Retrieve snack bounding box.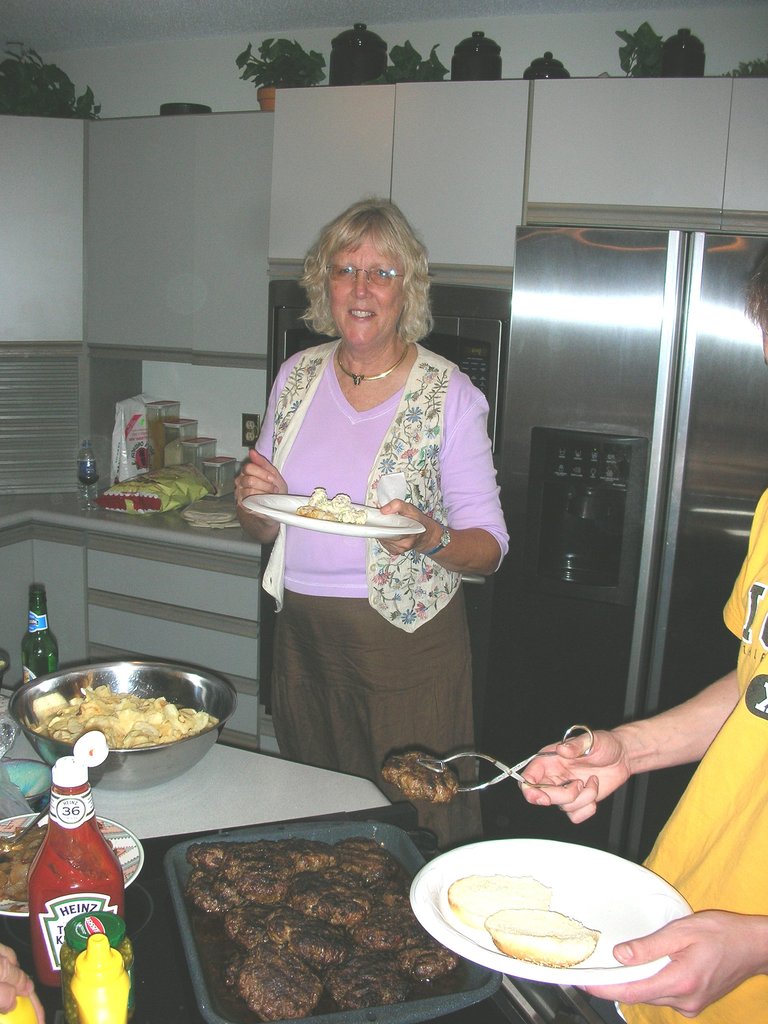
Bounding box: {"left": 0, "top": 810, "right": 121, "bottom": 914}.
